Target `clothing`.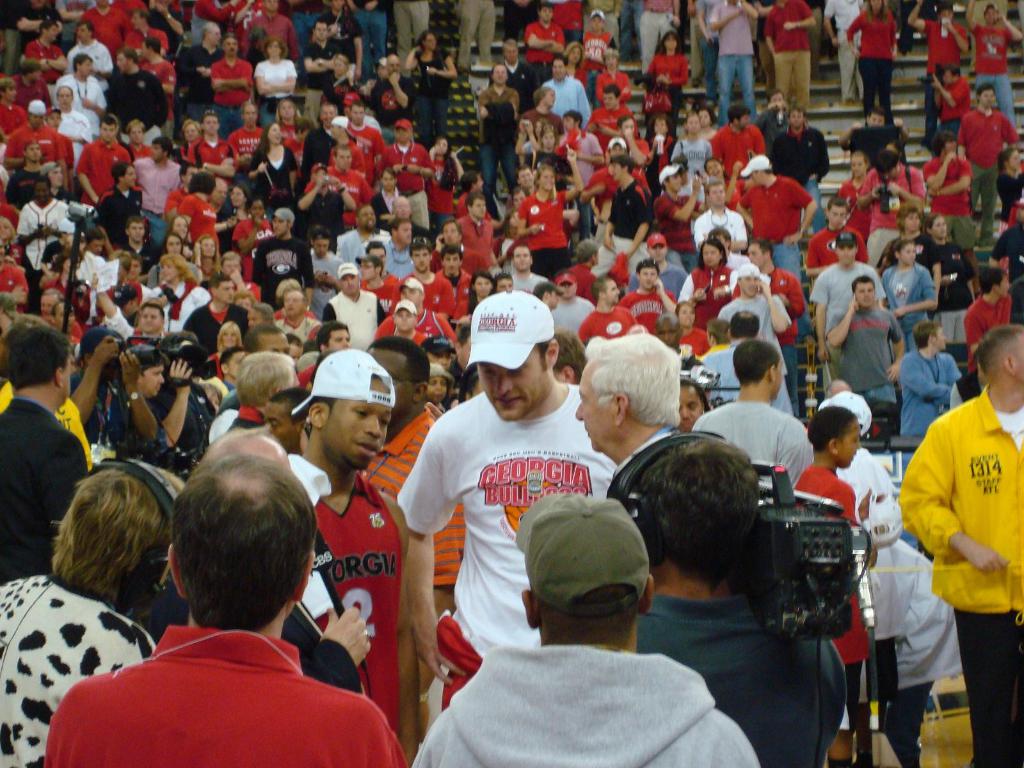
Target region: bbox(387, 243, 417, 280).
